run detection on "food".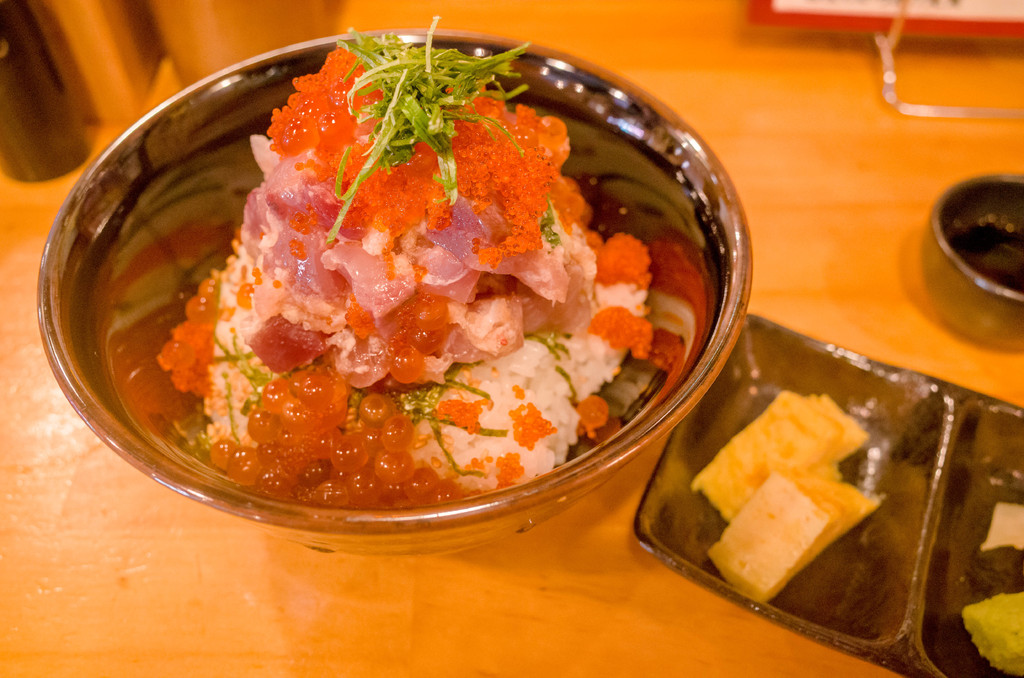
Result: BBox(692, 390, 888, 604).
